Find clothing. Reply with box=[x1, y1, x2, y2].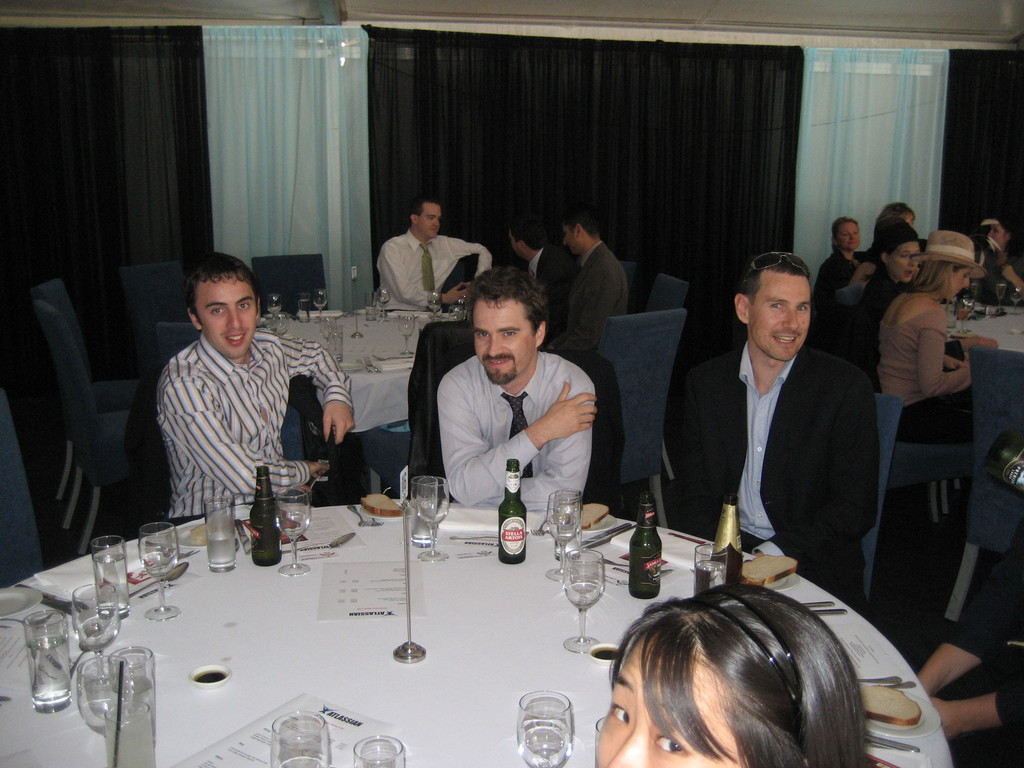
box=[374, 229, 491, 316].
